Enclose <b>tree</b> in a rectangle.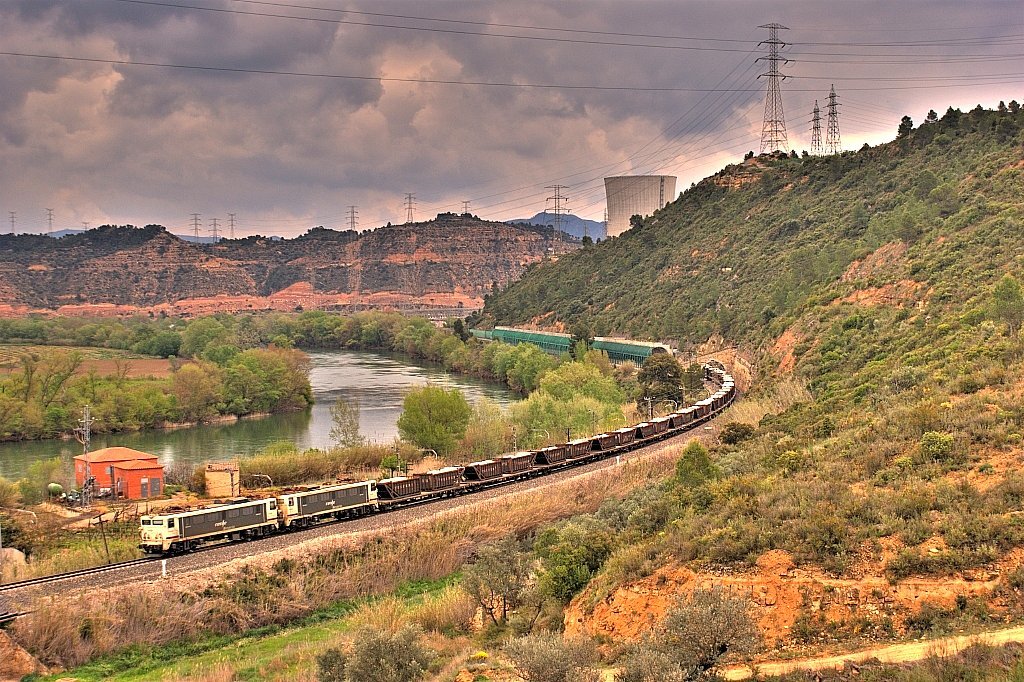
crop(348, 310, 392, 340).
